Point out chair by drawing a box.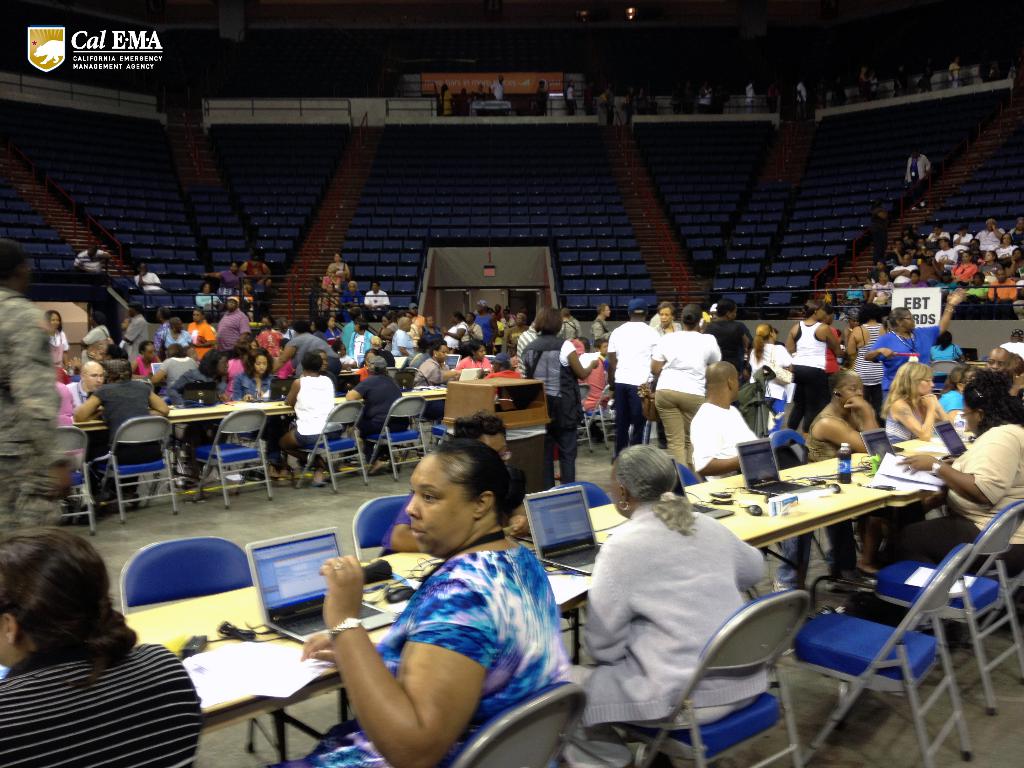
(358,488,408,570).
